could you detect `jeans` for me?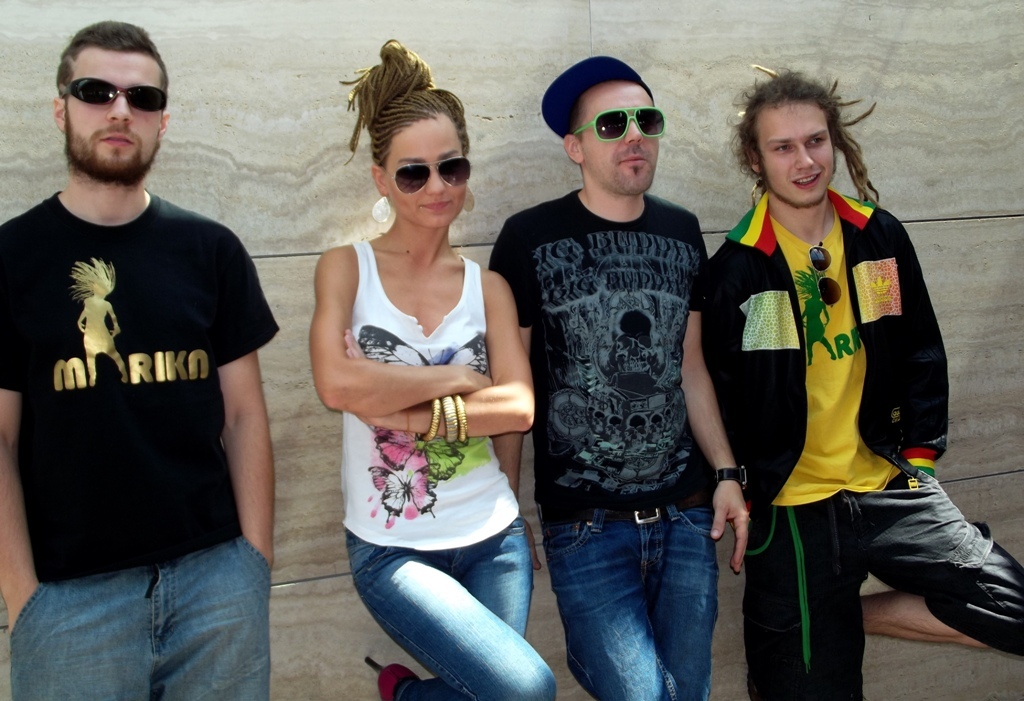
Detection result: Rect(12, 537, 272, 700).
